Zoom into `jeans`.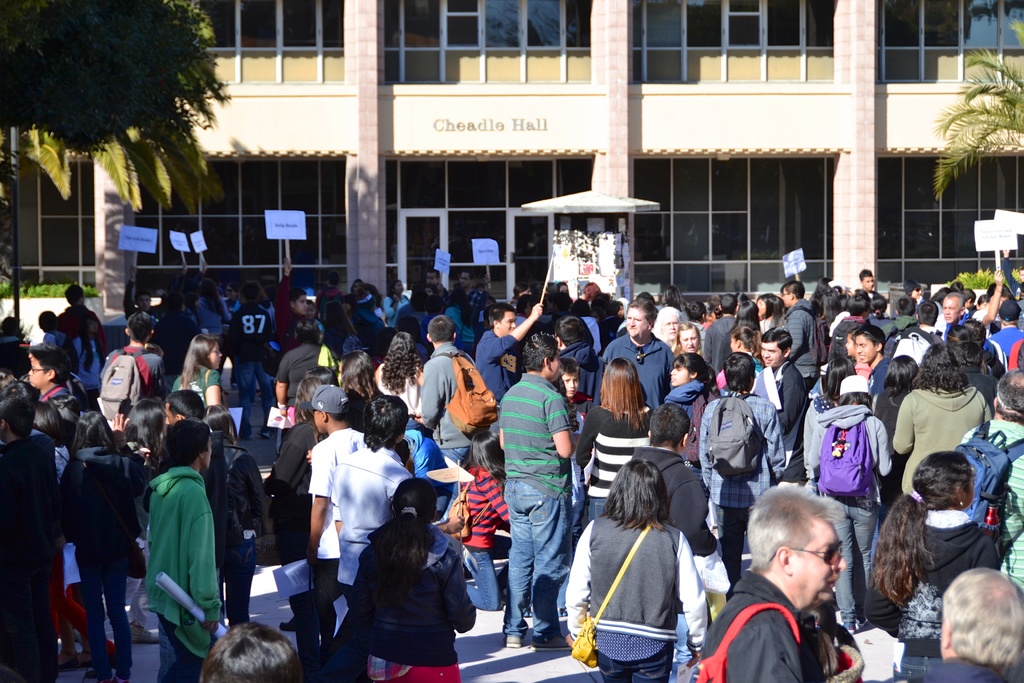
Zoom target: bbox(588, 645, 673, 682).
